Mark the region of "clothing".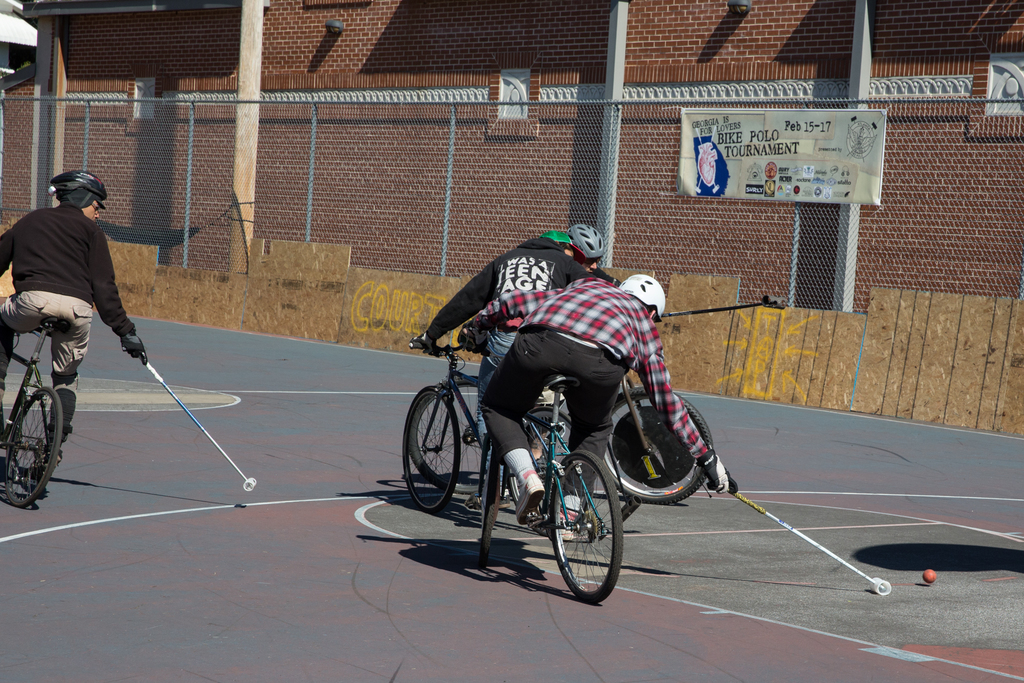
Region: (x1=0, y1=206, x2=138, y2=446).
